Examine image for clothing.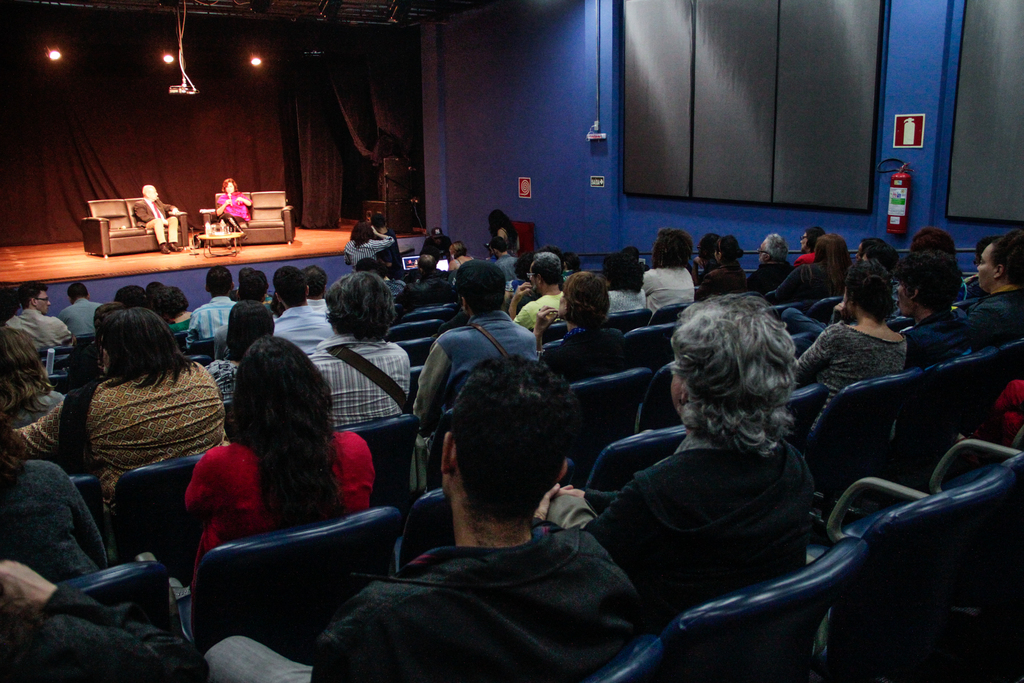
Examination result: (696, 264, 753, 295).
